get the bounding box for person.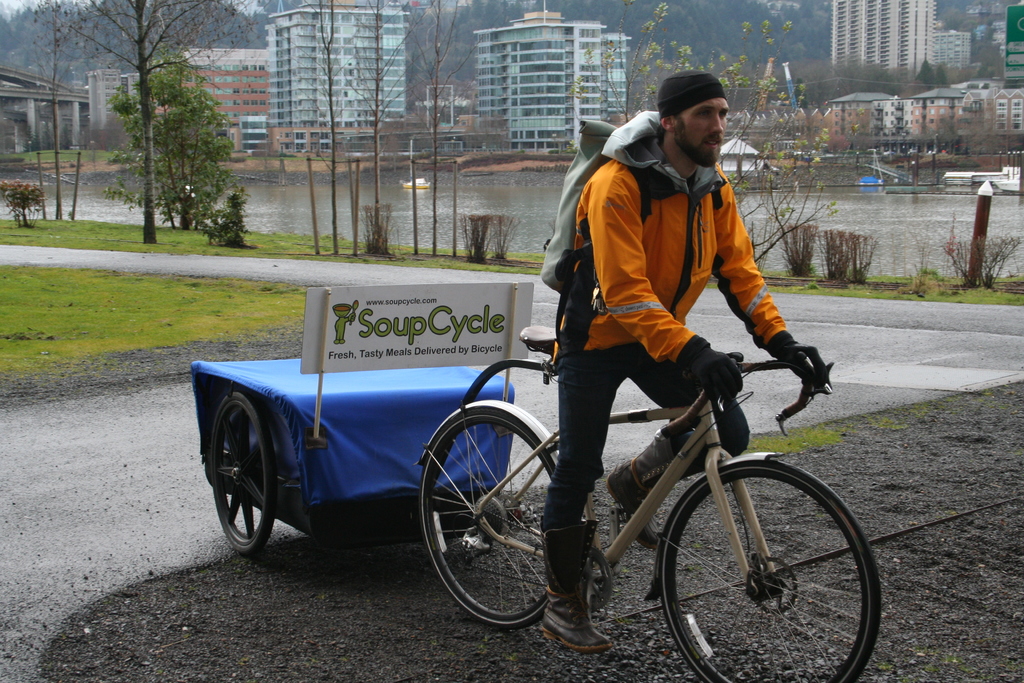
(x1=531, y1=69, x2=825, y2=658).
